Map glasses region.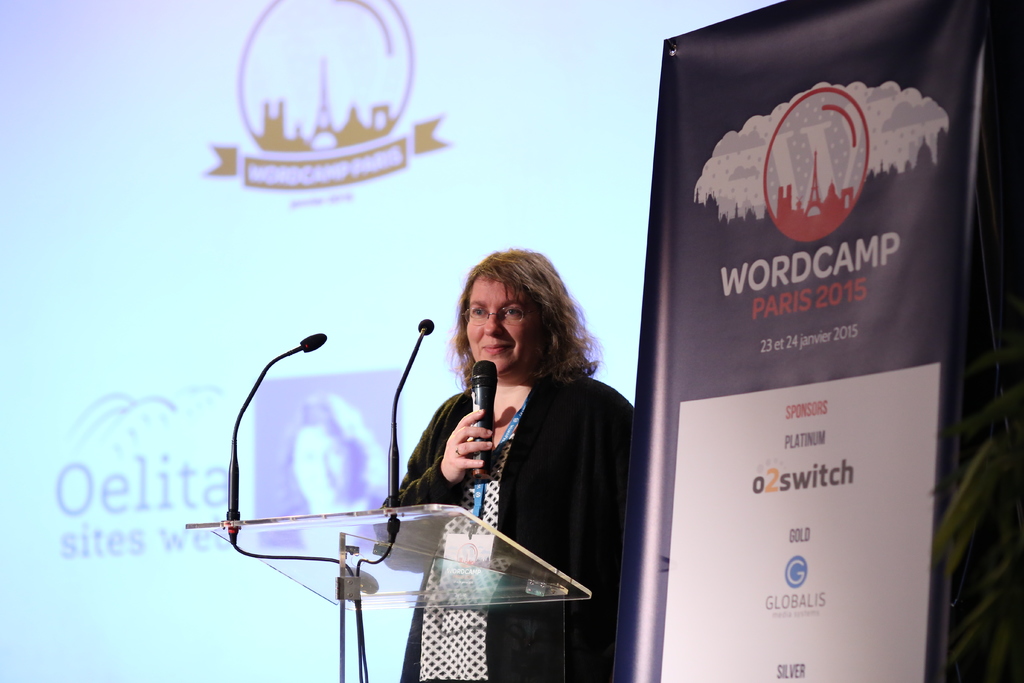
Mapped to region(461, 306, 545, 327).
